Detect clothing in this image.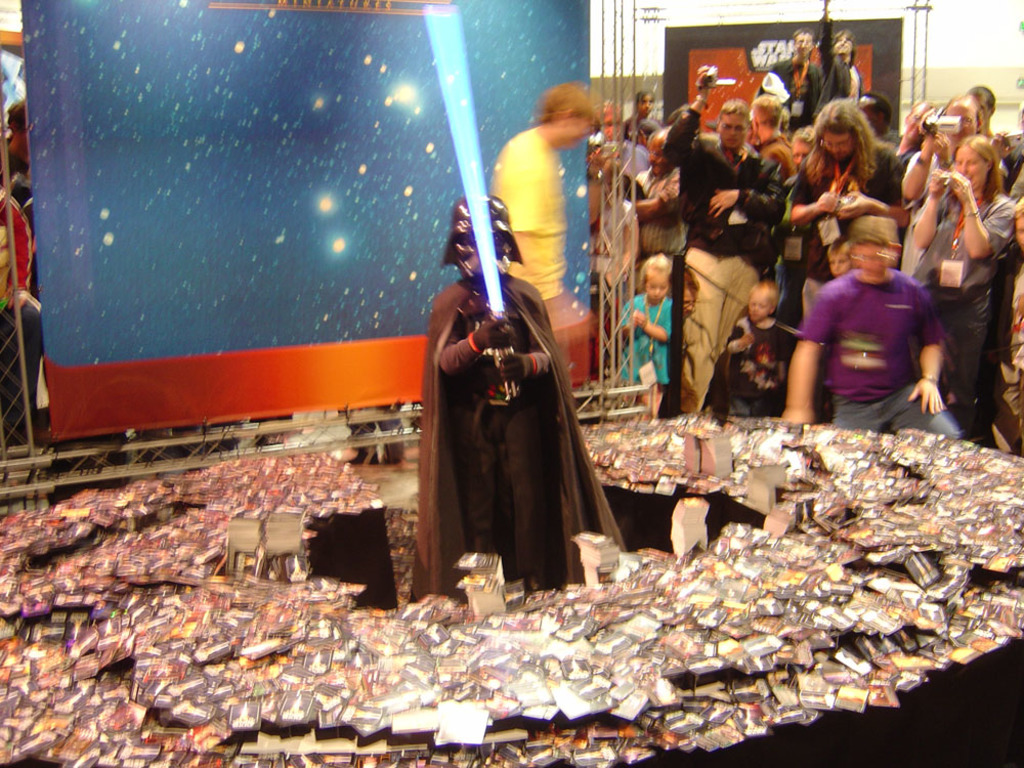
Detection: bbox=[0, 187, 48, 441].
